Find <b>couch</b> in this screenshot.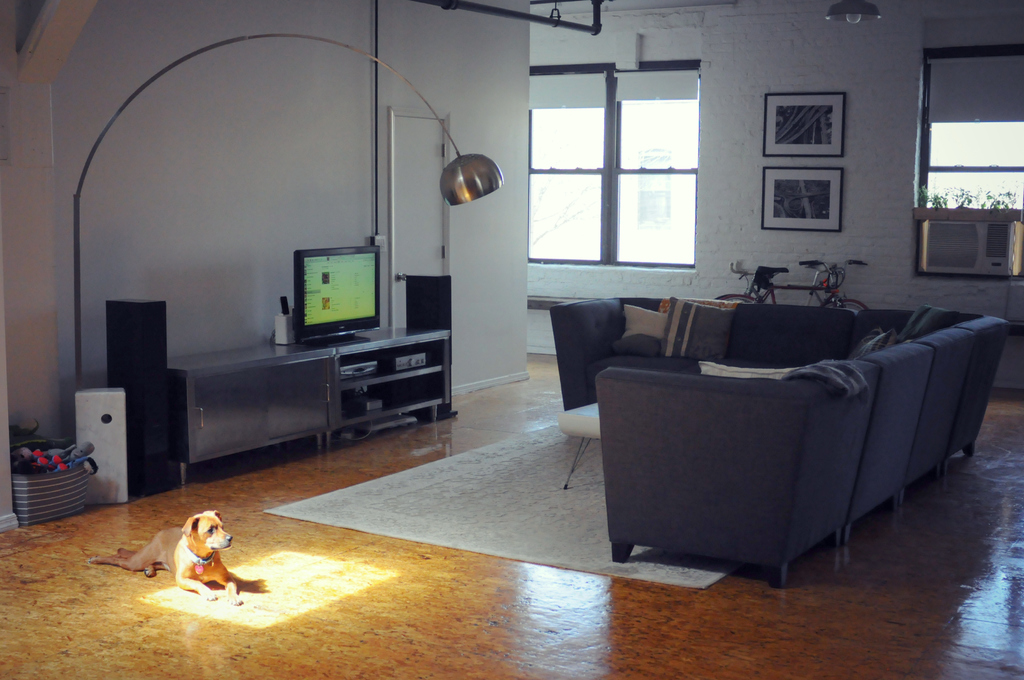
The bounding box for <b>couch</b> is box(905, 305, 953, 334).
